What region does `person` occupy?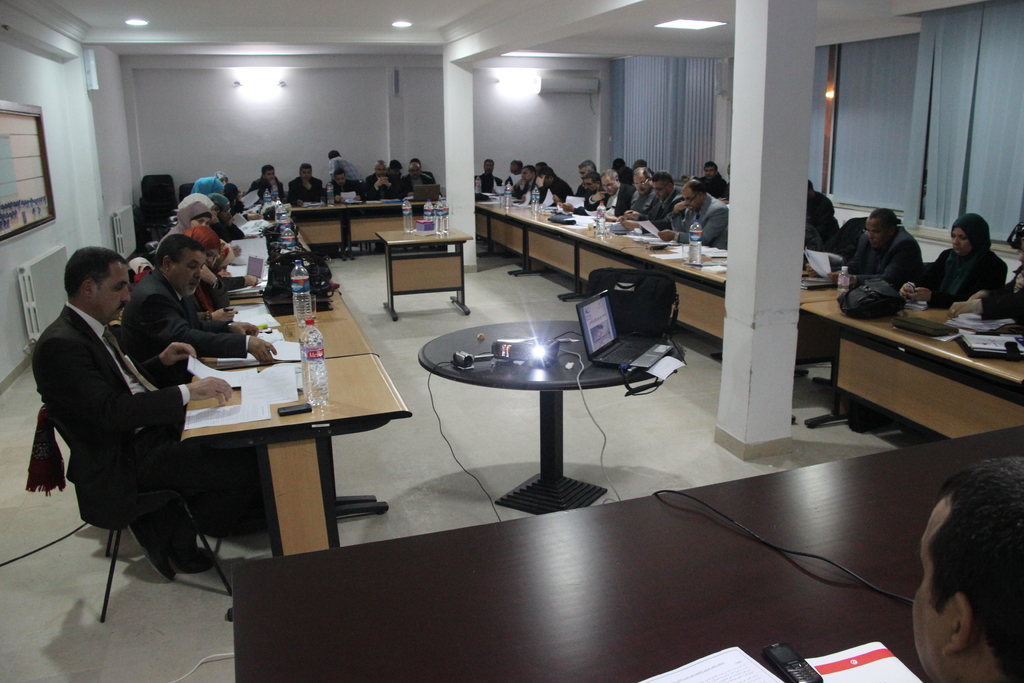
crop(947, 220, 1023, 315).
